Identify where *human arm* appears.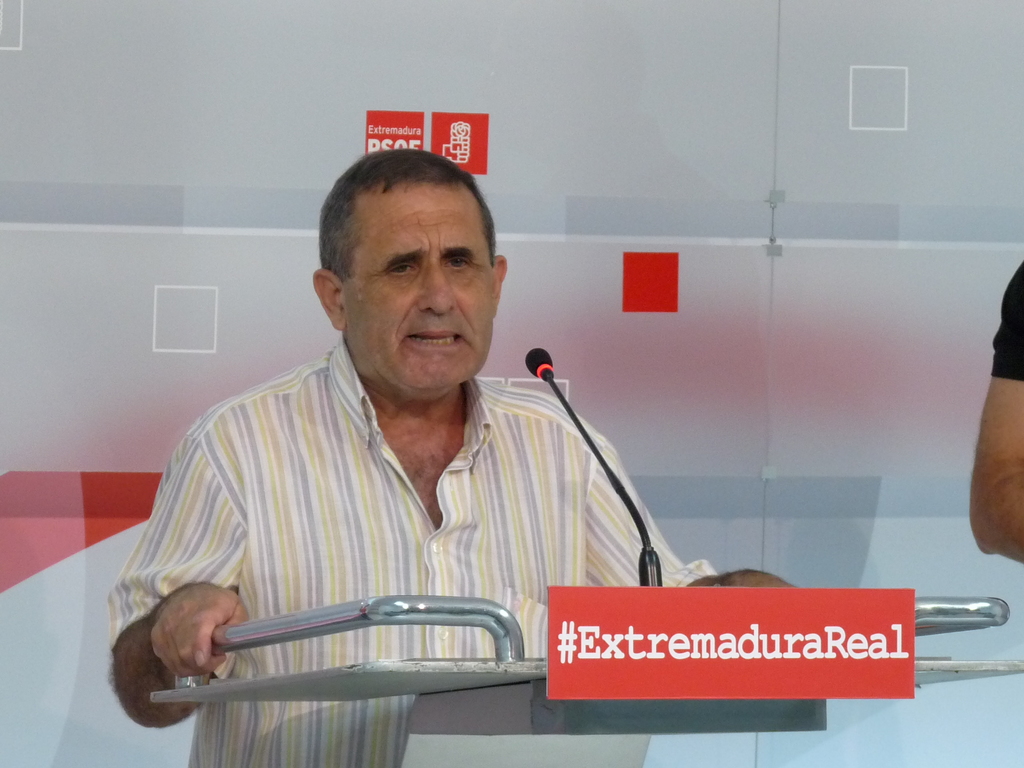
Appears at bbox=[584, 431, 799, 586].
